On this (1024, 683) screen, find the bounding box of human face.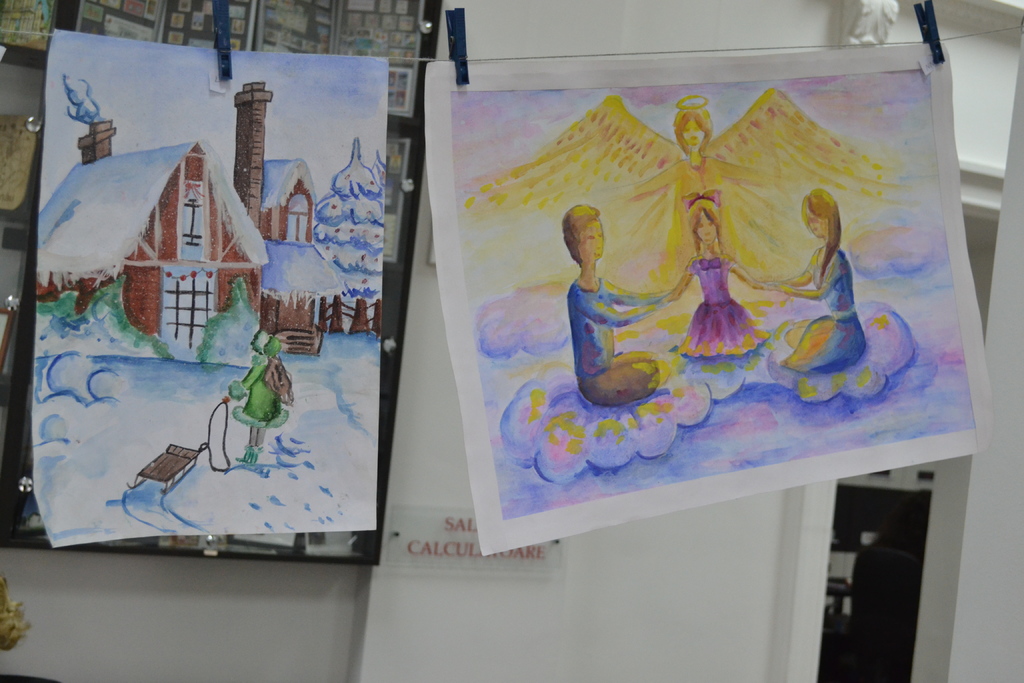
Bounding box: Rect(580, 220, 605, 265).
